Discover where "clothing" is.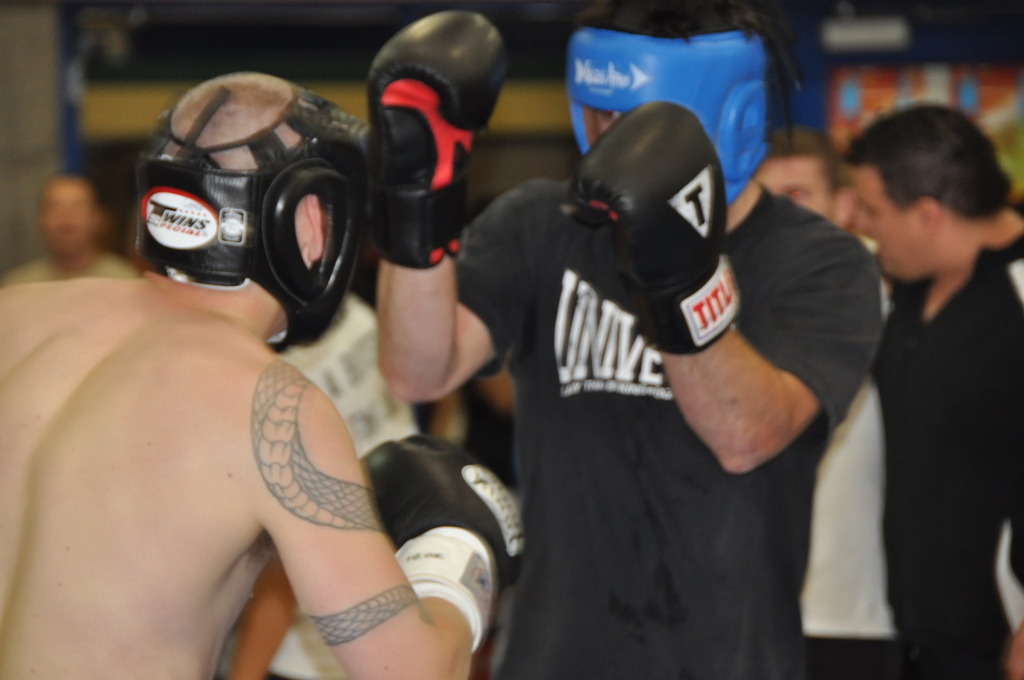
Discovered at x1=0, y1=248, x2=144, y2=276.
